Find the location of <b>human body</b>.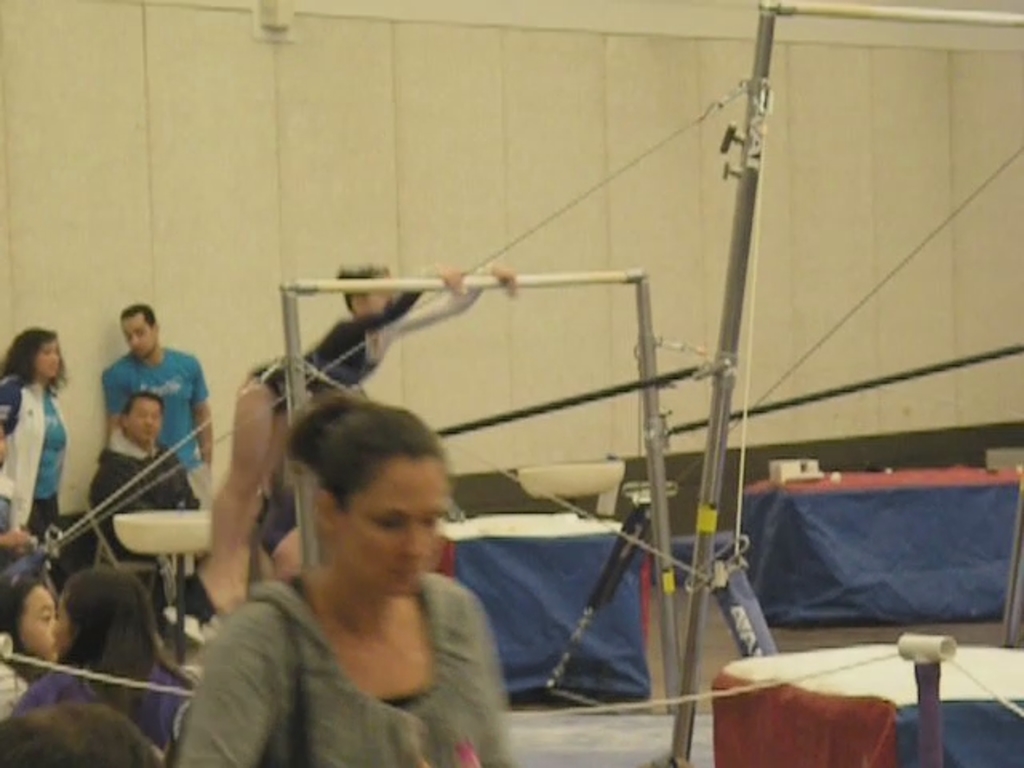
Location: 11 650 198 752.
